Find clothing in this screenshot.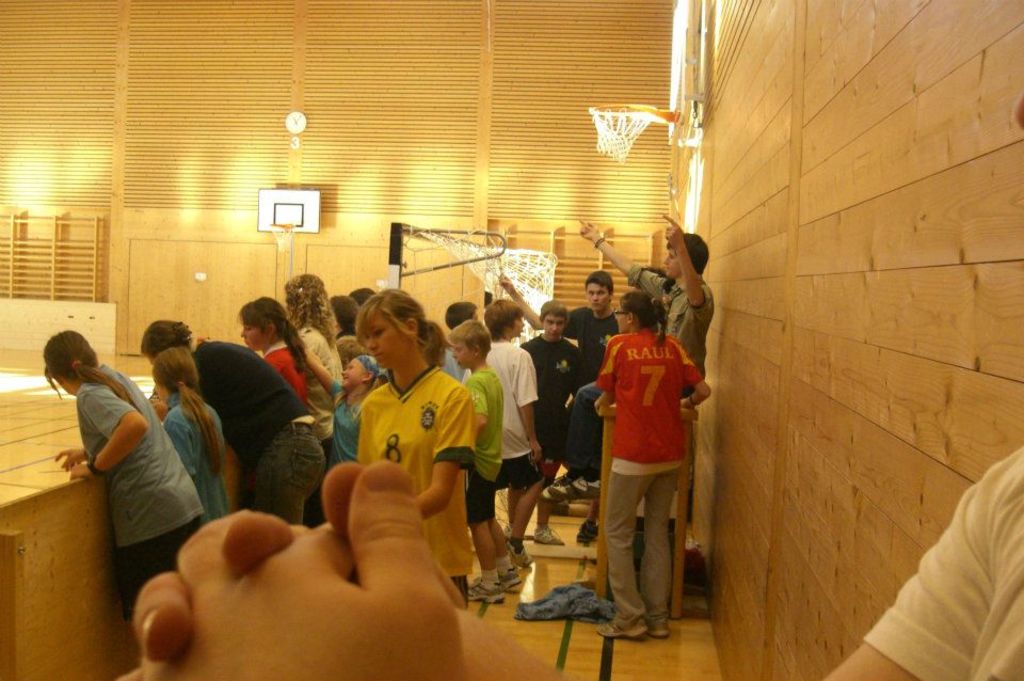
The bounding box for clothing is [257, 343, 320, 402].
